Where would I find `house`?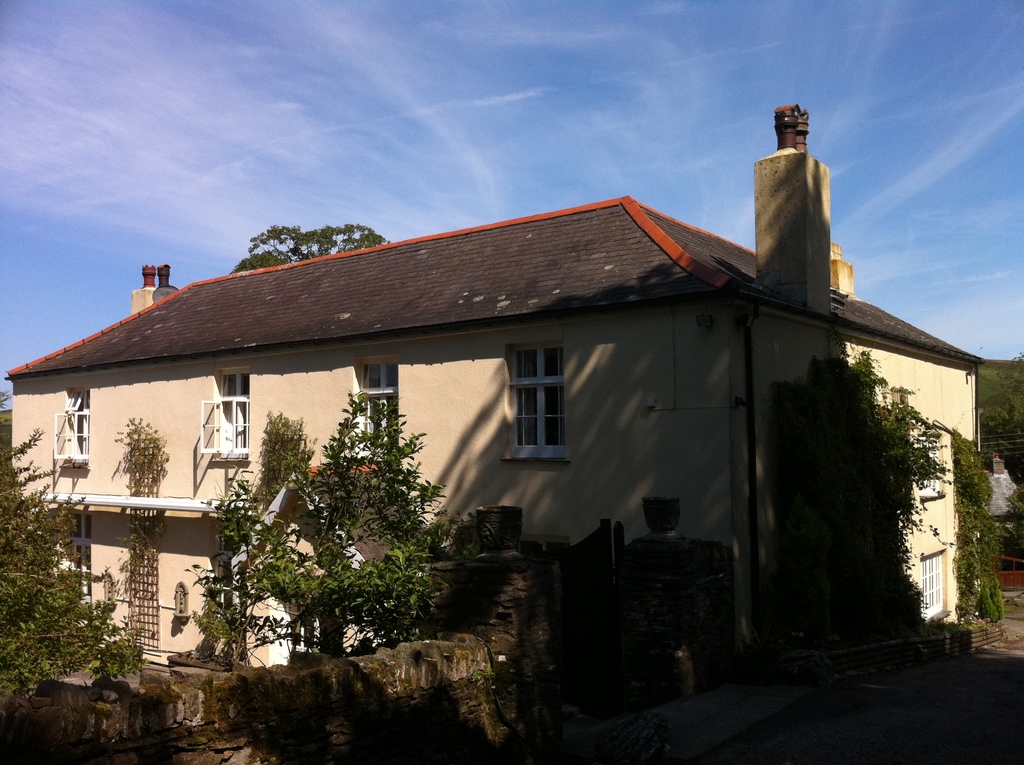
At [x1=59, y1=142, x2=958, y2=679].
